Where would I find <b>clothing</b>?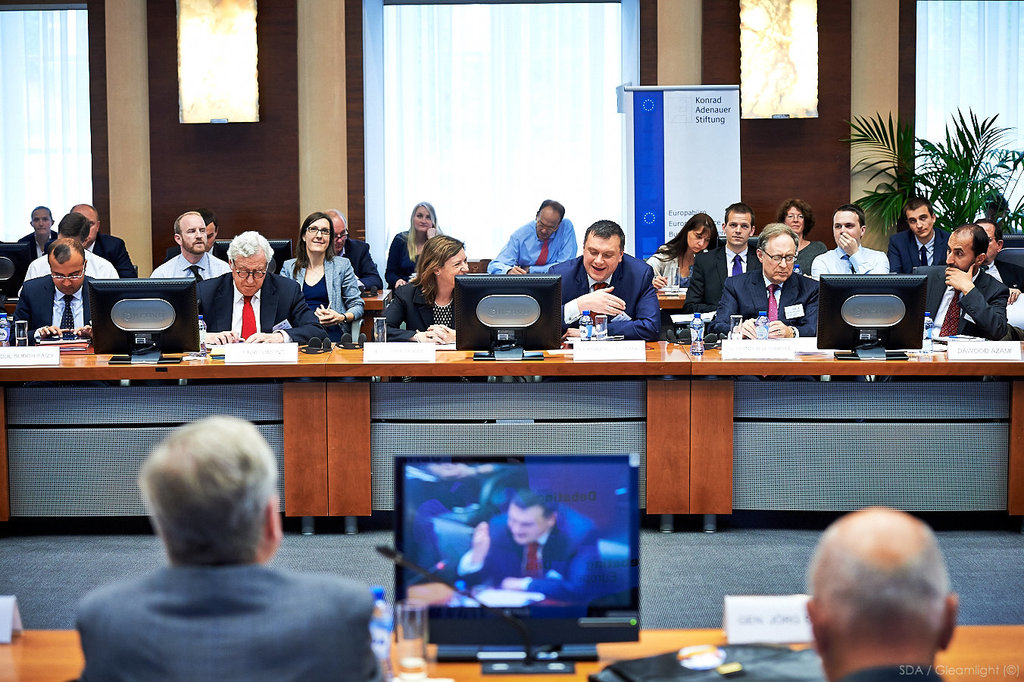
At 653 251 689 293.
